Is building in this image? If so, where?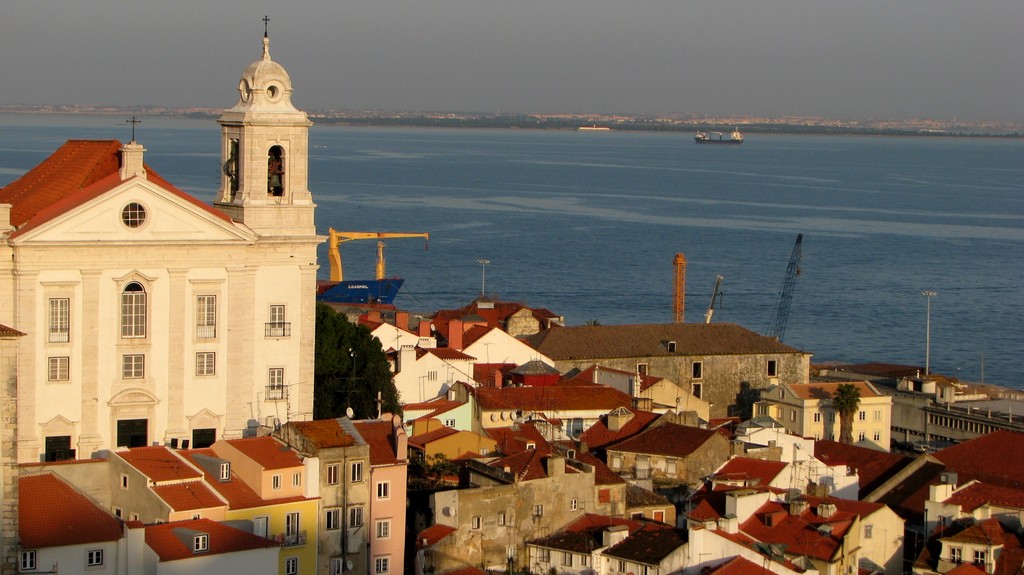
Yes, at x1=1 y1=37 x2=324 y2=471.
